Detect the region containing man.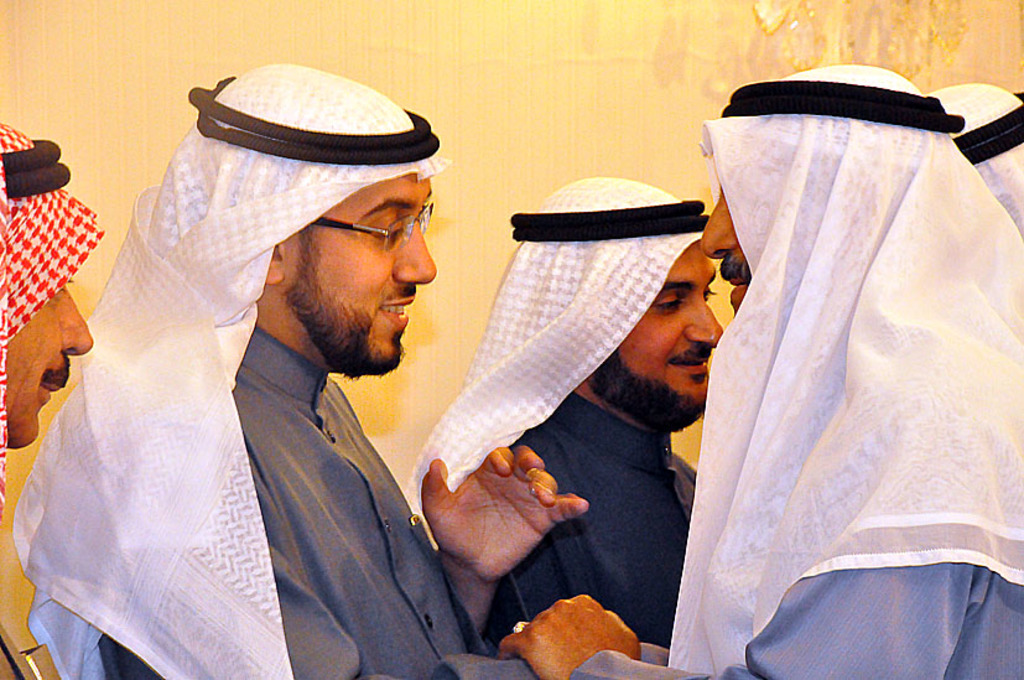
Rect(498, 66, 1023, 679).
